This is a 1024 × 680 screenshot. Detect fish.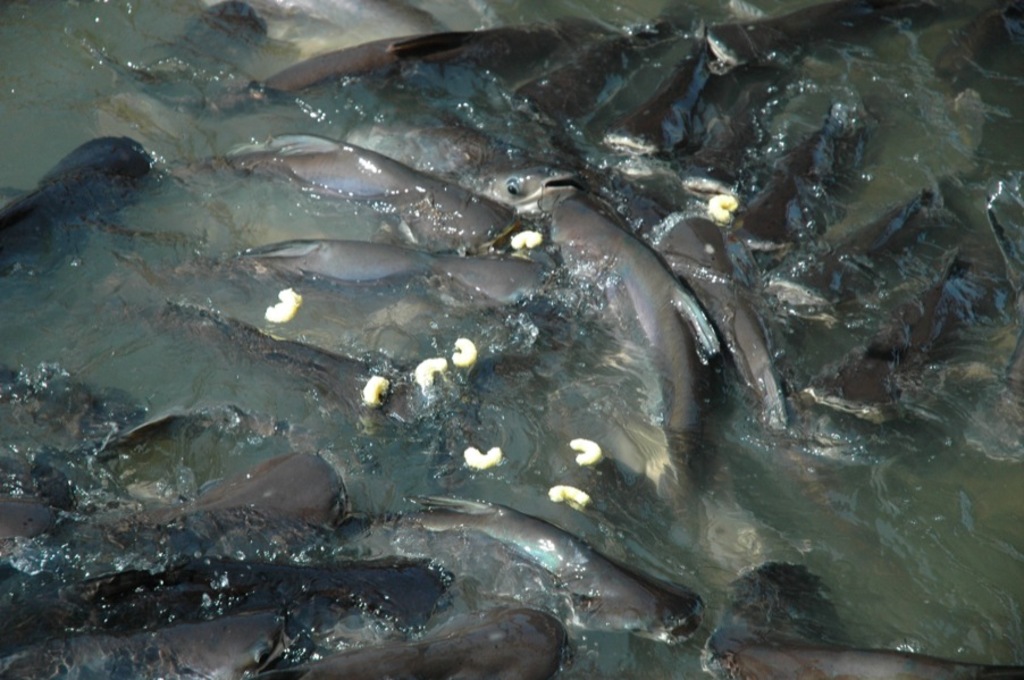
region(678, 52, 813, 210).
